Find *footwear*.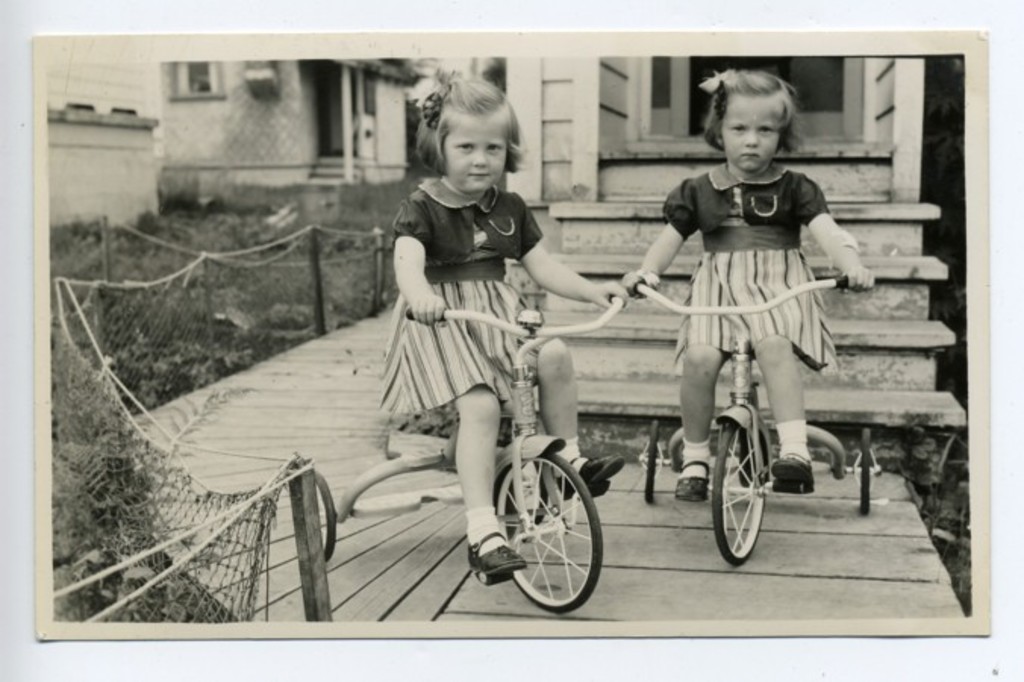
pyautogui.locateOnScreen(771, 450, 816, 486).
